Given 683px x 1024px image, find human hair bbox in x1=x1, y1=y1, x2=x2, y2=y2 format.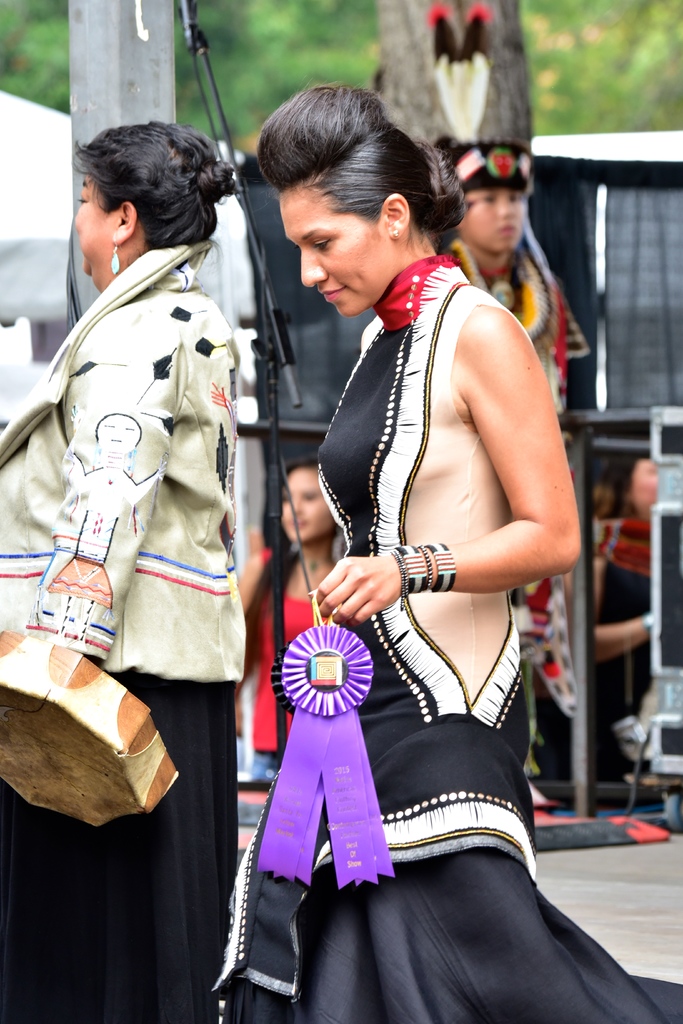
x1=245, y1=454, x2=324, y2=629.
